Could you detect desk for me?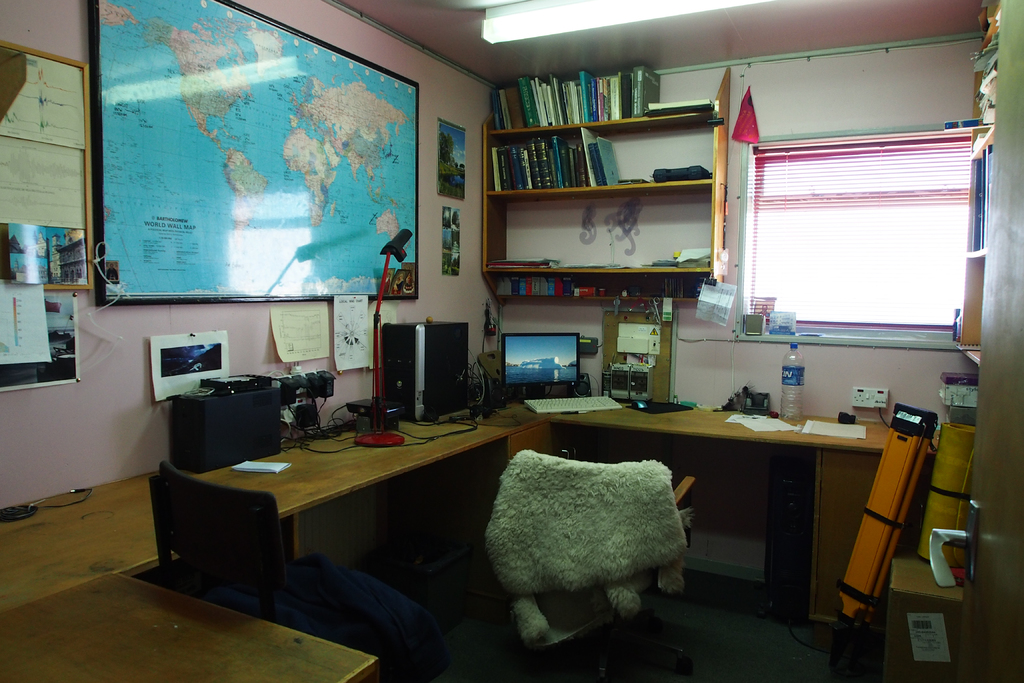
Detection result: [x1=484, y1=388, x2=924, y2=630].
